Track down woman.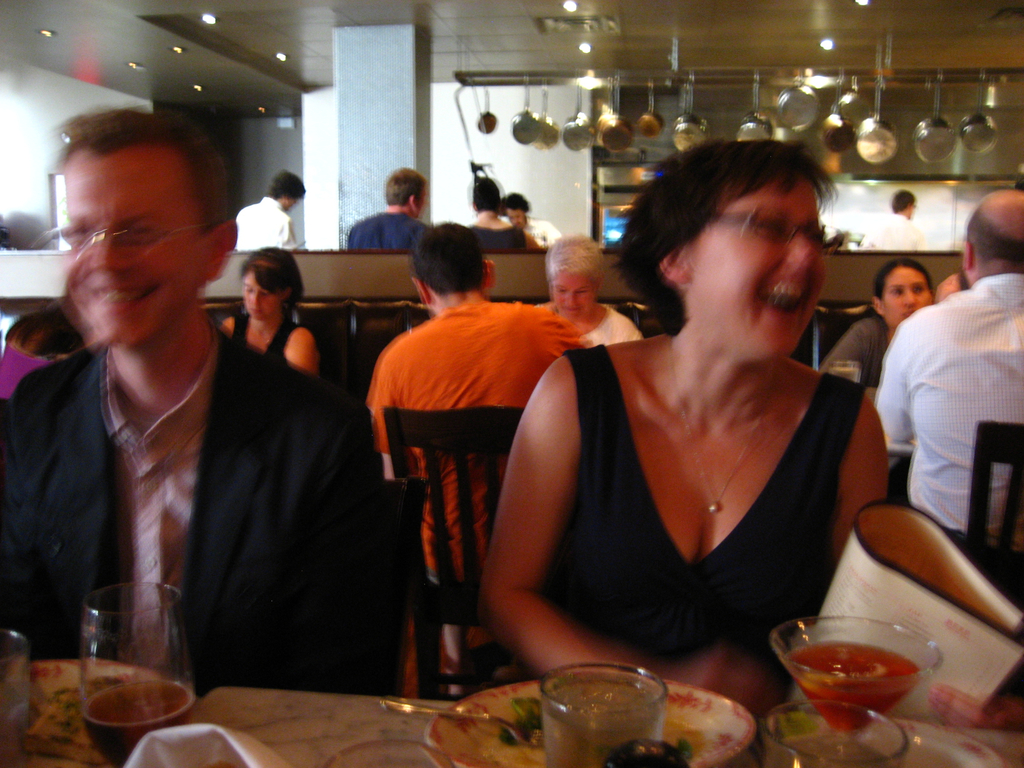
Tracked to select_region(817, 252, 930, 394).
